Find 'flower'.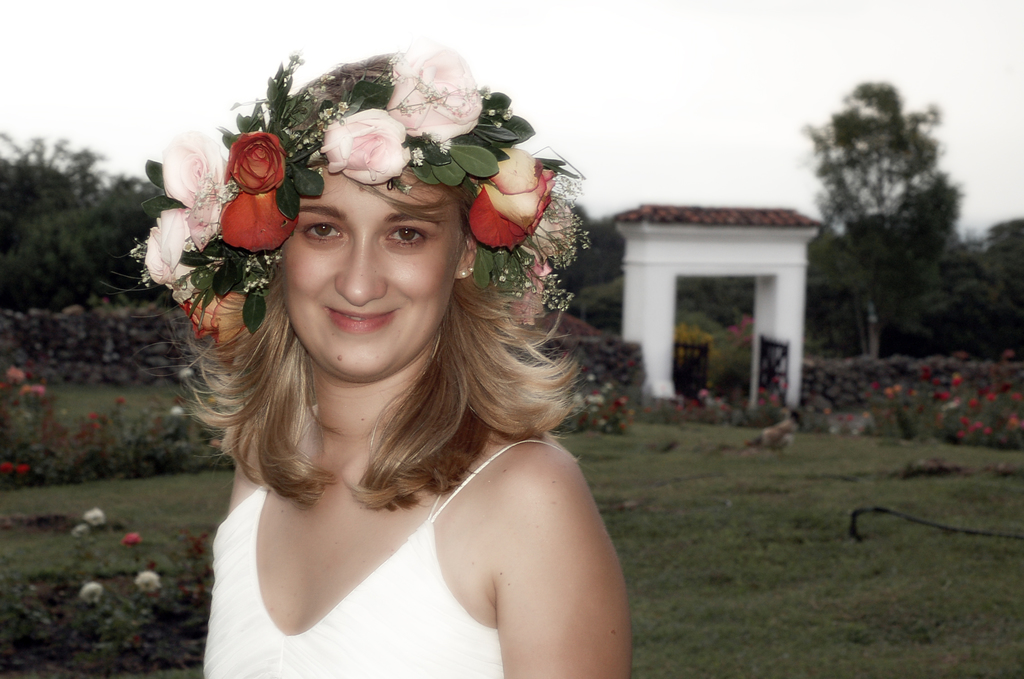
(left=0, top=463, right=12, bottom=478).
